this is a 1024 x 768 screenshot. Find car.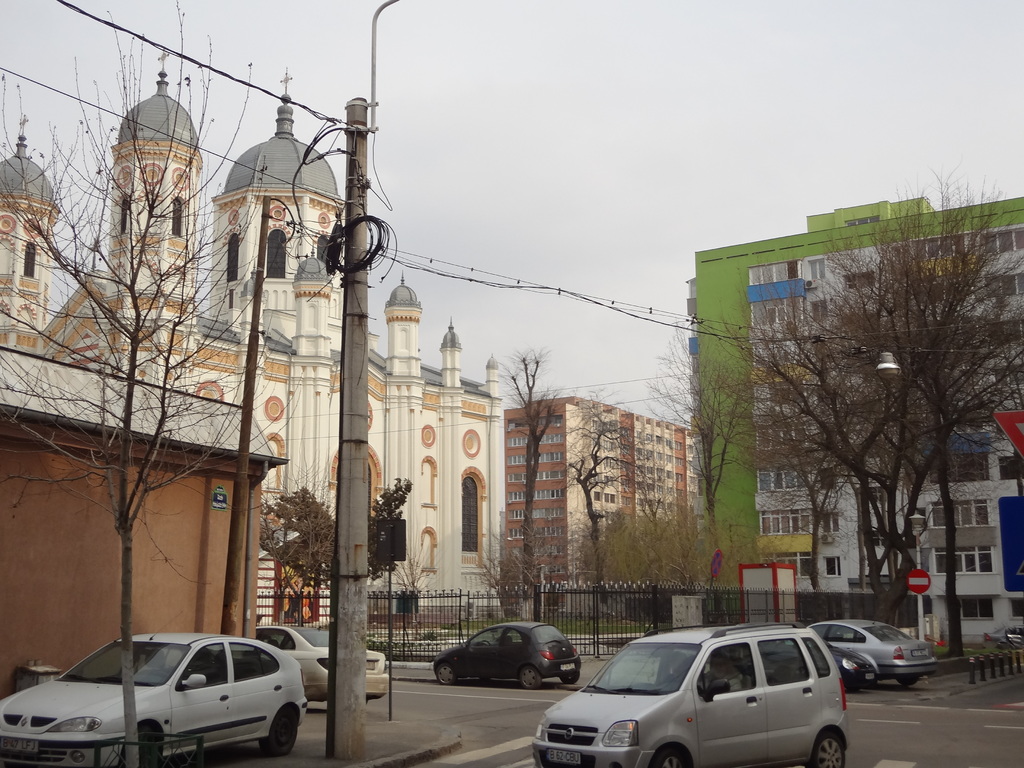
Bounding box: bbox(531, 621, 849, 767).
